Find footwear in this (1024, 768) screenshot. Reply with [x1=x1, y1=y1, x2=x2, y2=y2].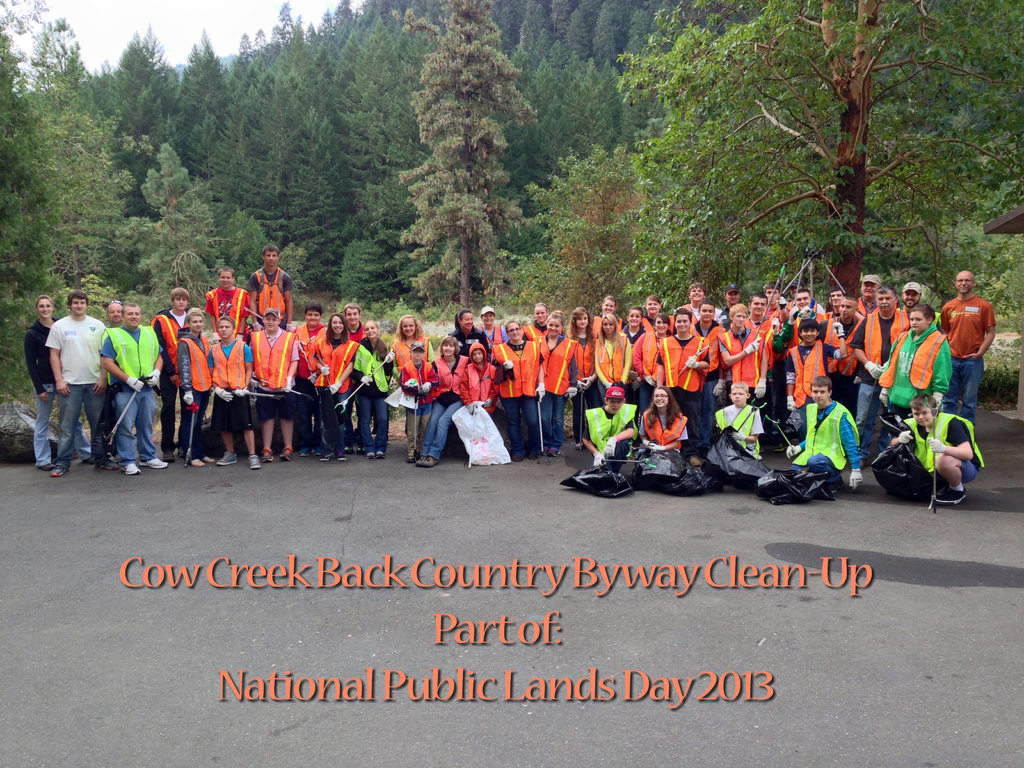
[x1=376, y1=452, x2=385, y2=457].
